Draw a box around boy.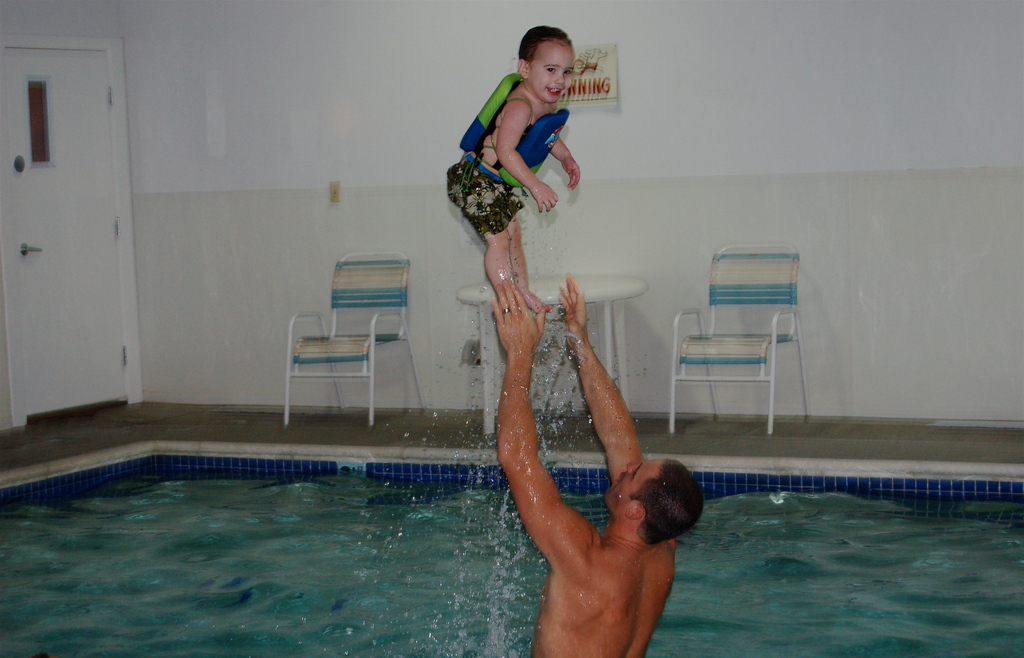
445:26:581:312.
